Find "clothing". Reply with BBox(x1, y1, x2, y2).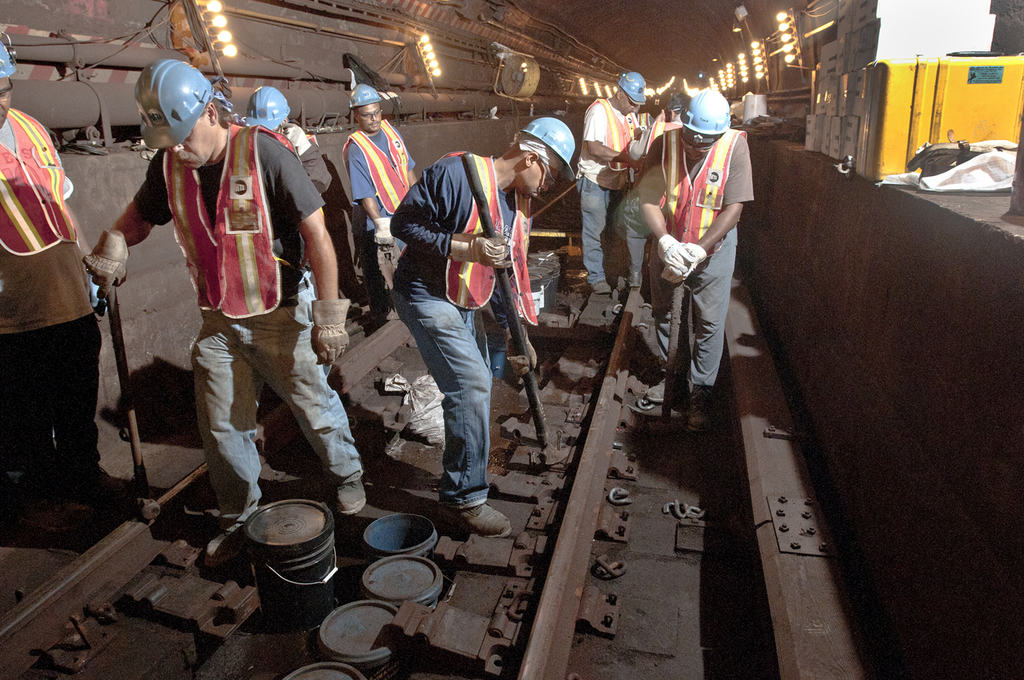
BBox(268, 117, 334, 200).
